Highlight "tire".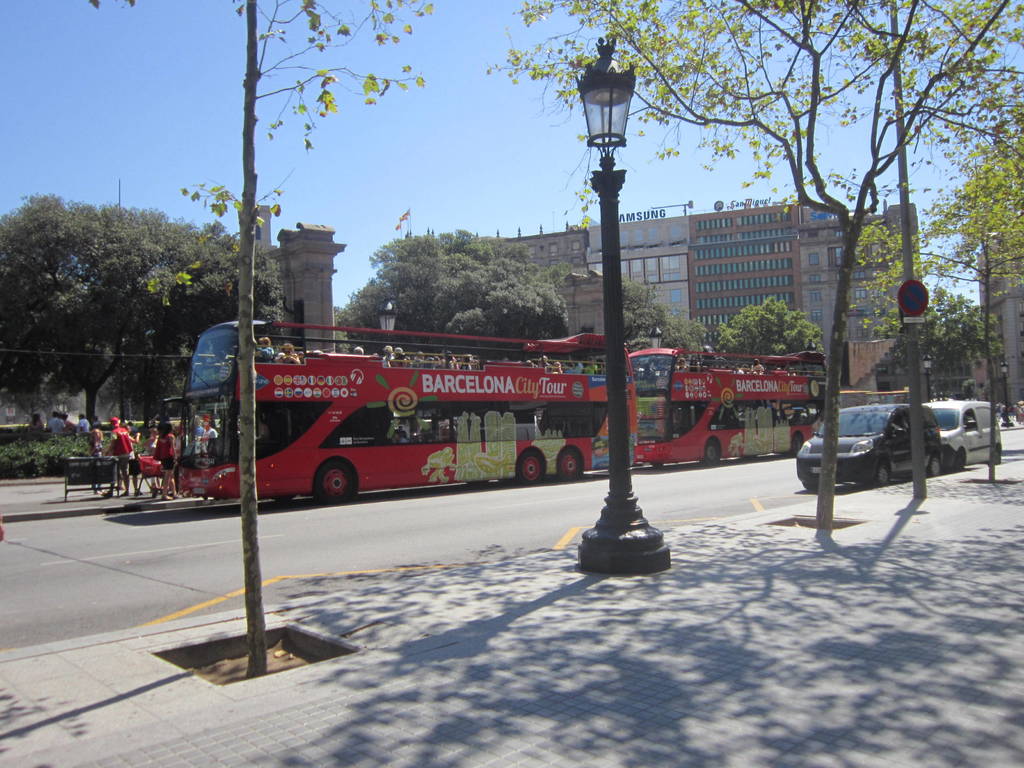
Highlighted region: bbox(314, 460, 360, 504).
